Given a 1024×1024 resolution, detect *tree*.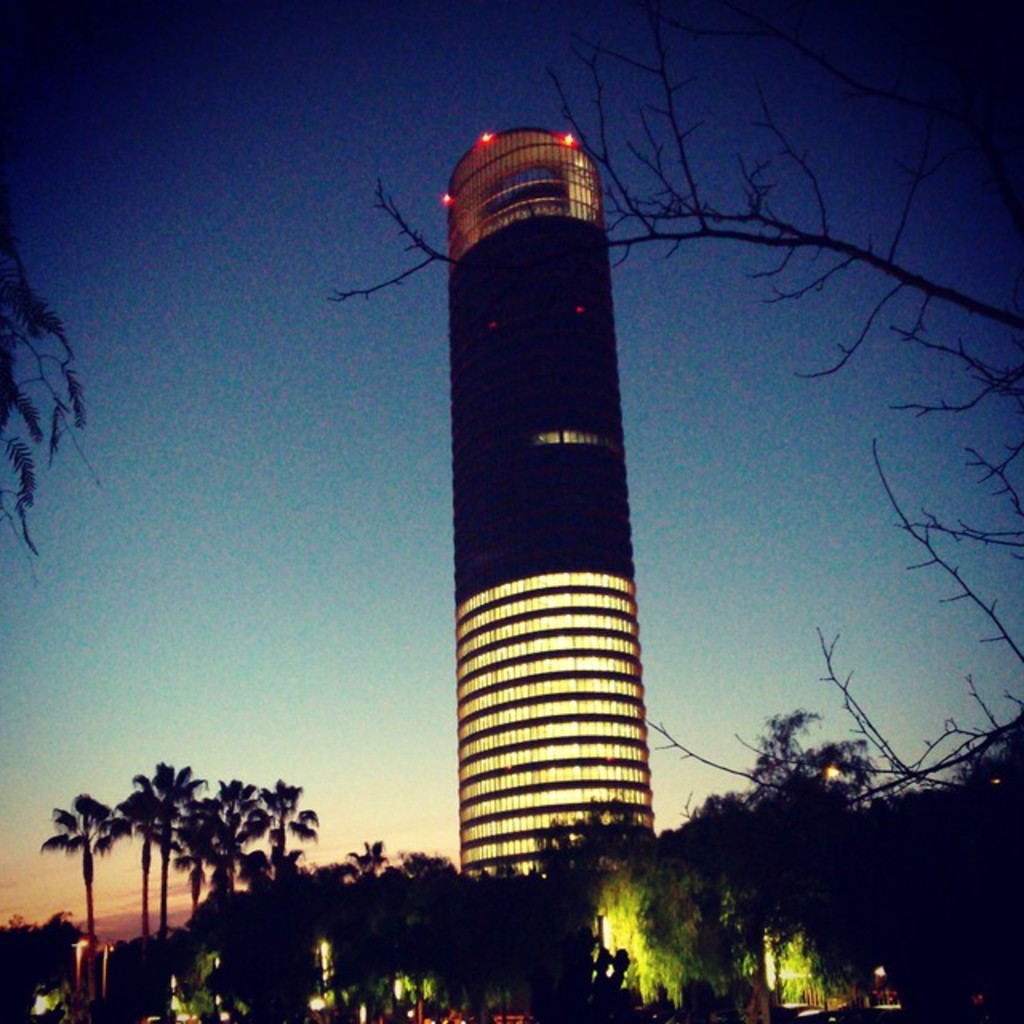
select_region(0, 909, 96, 1022).
